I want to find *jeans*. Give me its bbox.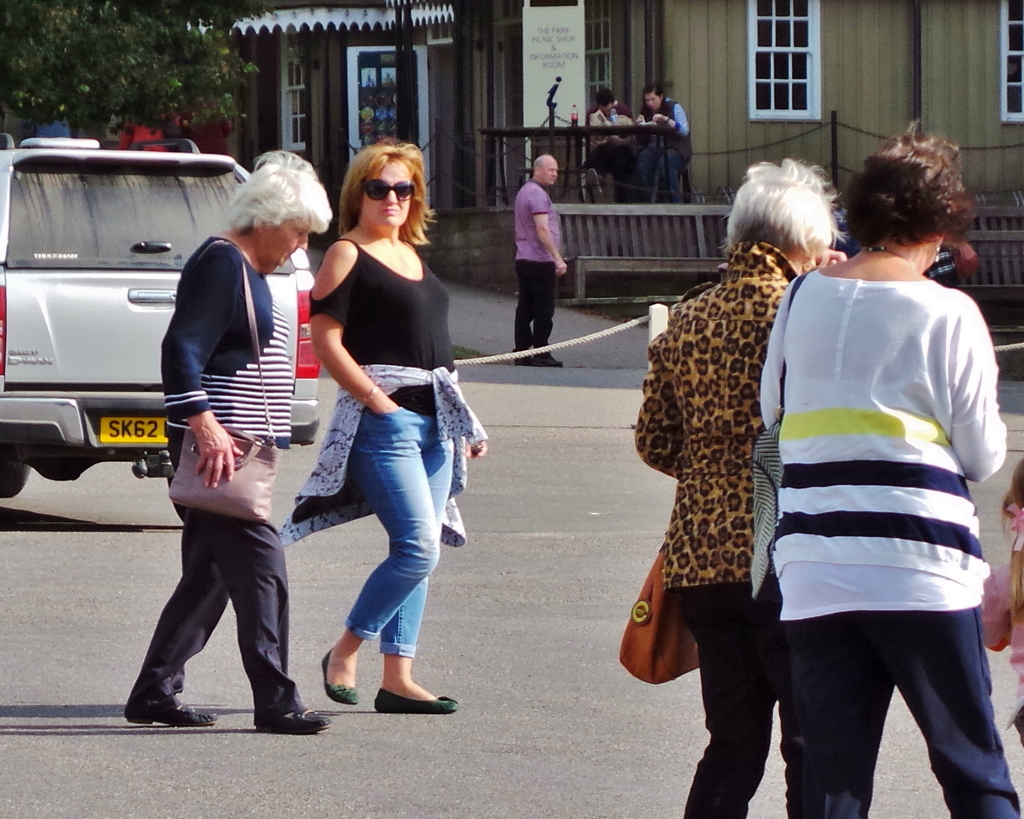
349:407:463:669.
